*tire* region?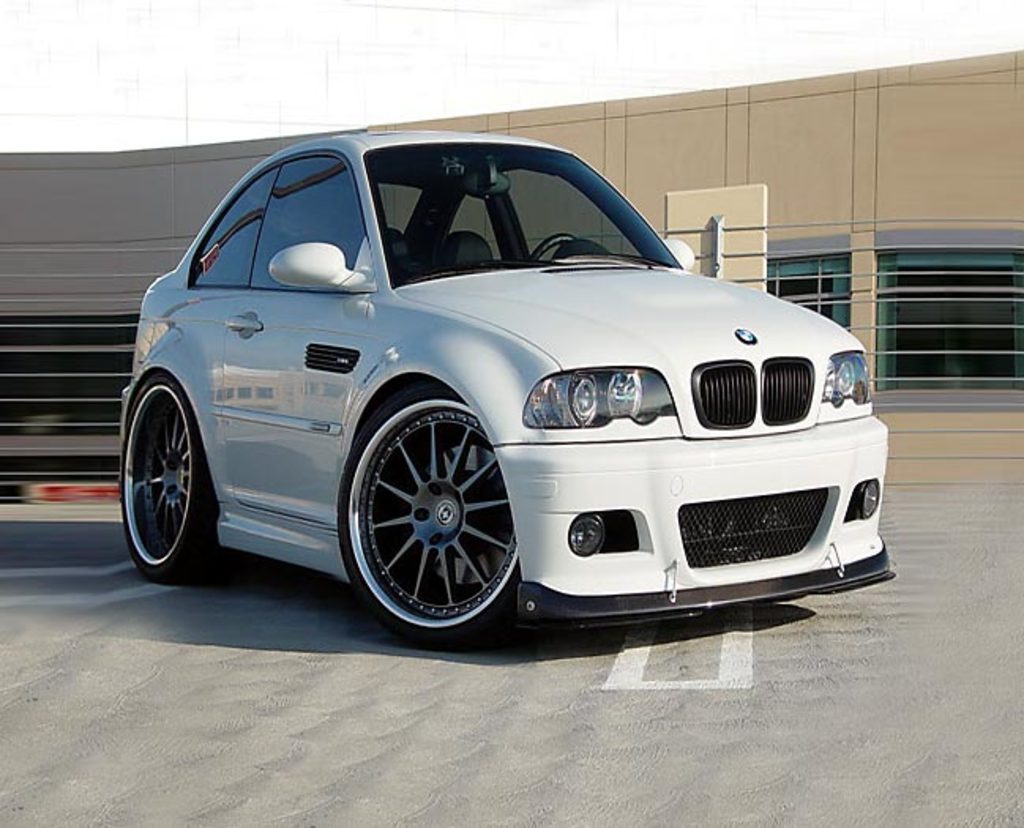
left=121, top=366, right=221, bottom=582
